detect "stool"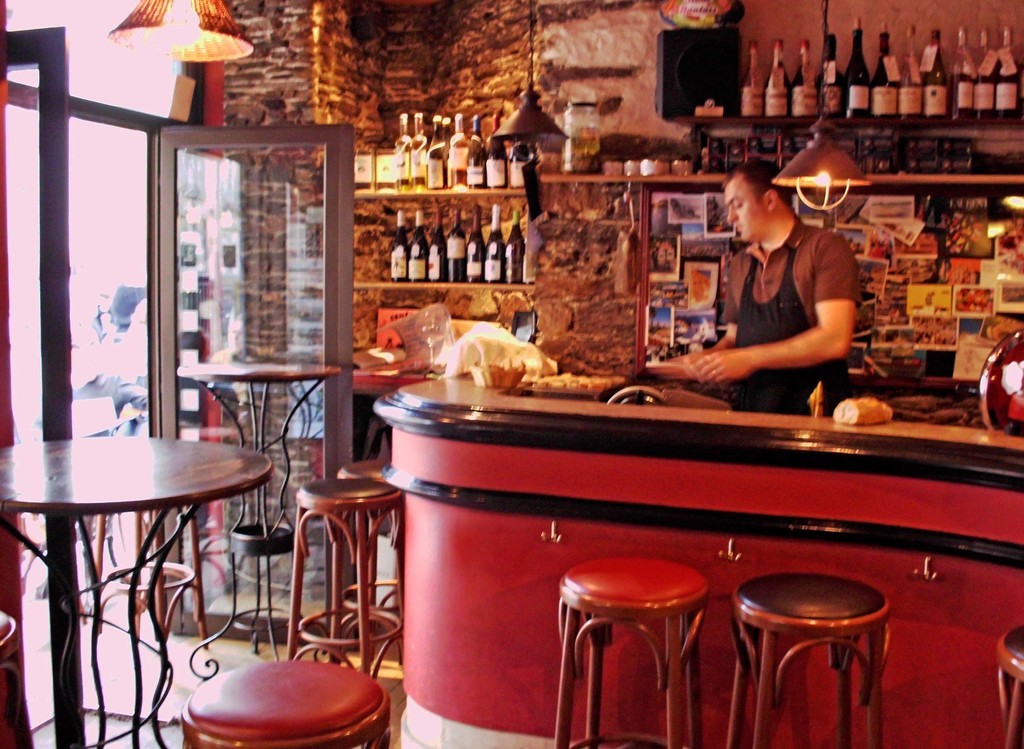
<box>1000,630,1023,748</box>
